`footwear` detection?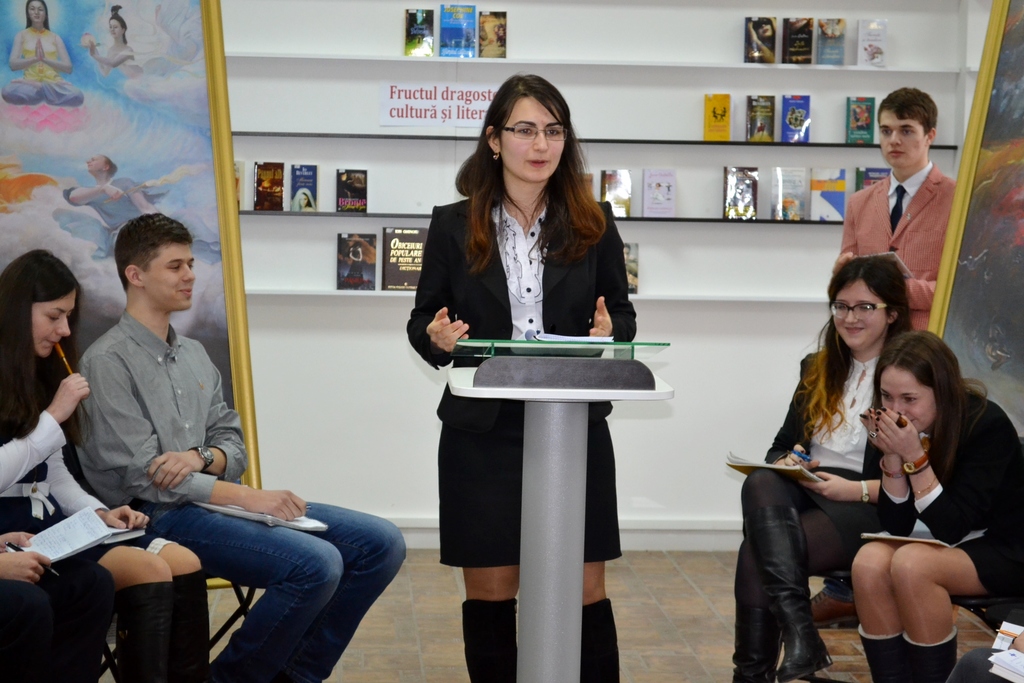
(462, 602, 518, 682)
